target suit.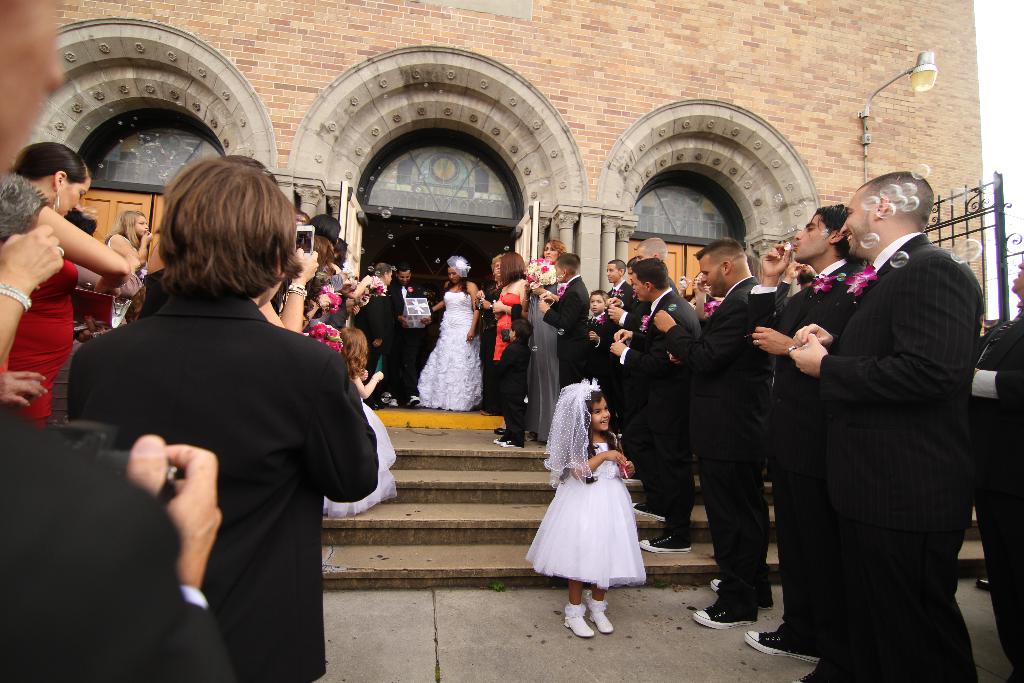
Target region: (74,218,383,641).
